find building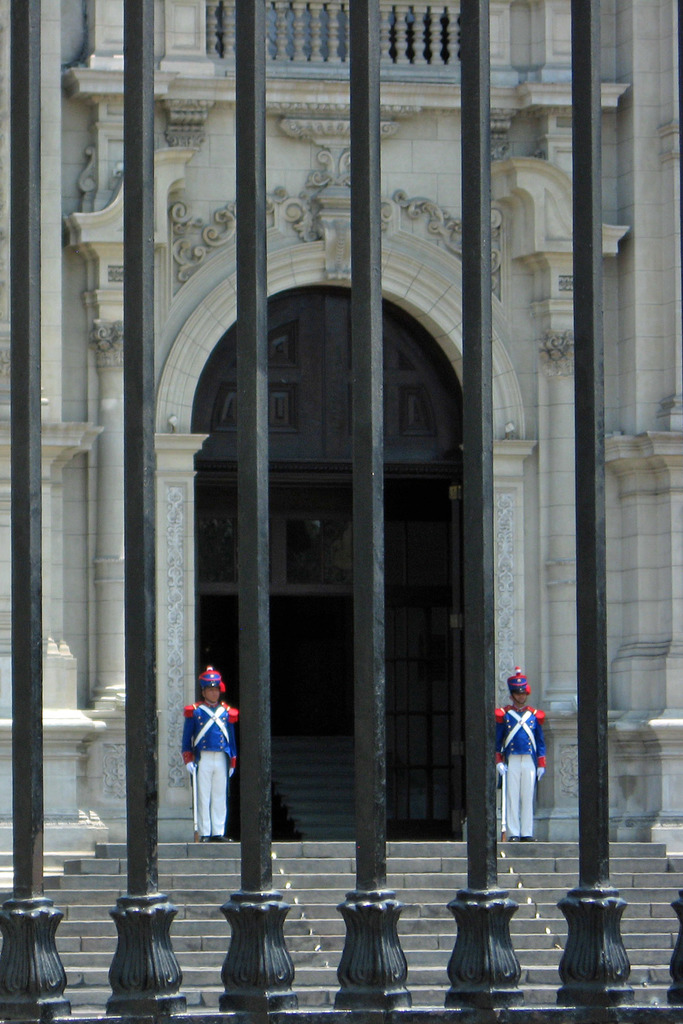
(0,0,682,1001)
